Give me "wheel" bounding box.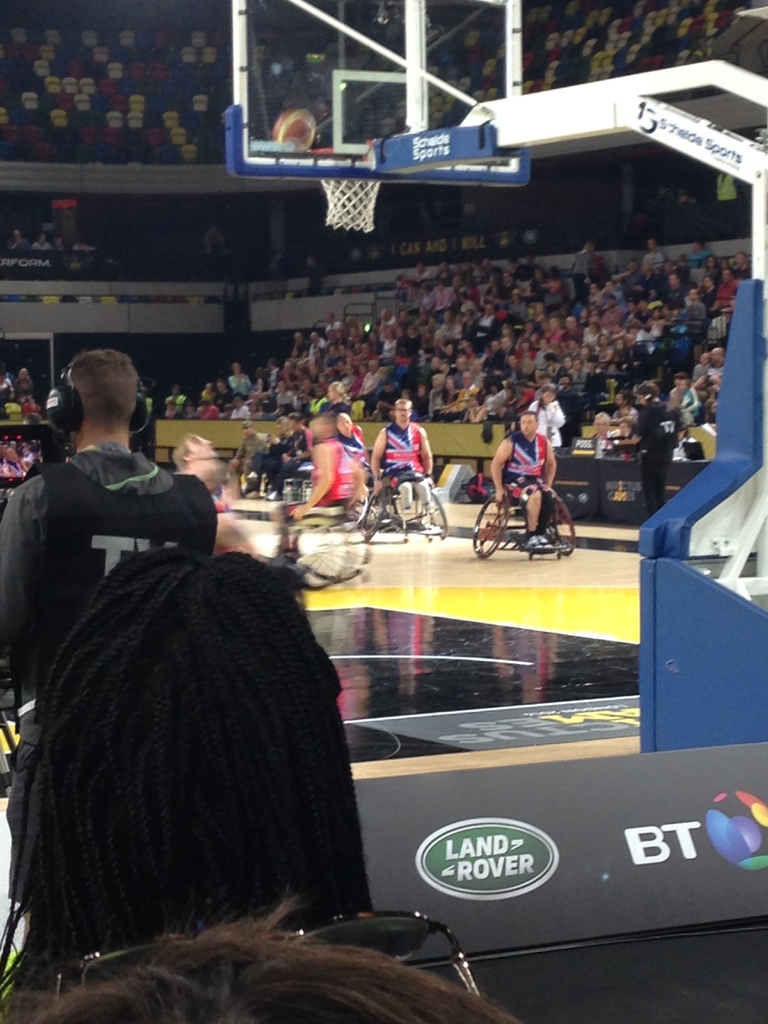
Rect(415, 483, 450, 543).
